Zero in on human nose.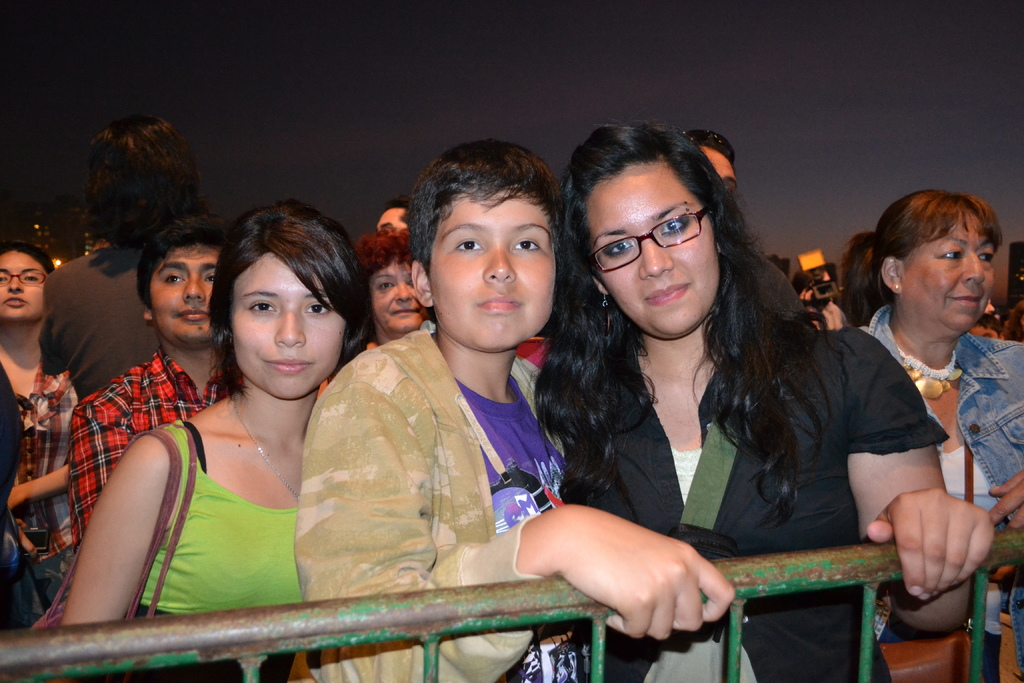
Zeroed in: (x1=956, y1=254, x2=986, y2=283).
